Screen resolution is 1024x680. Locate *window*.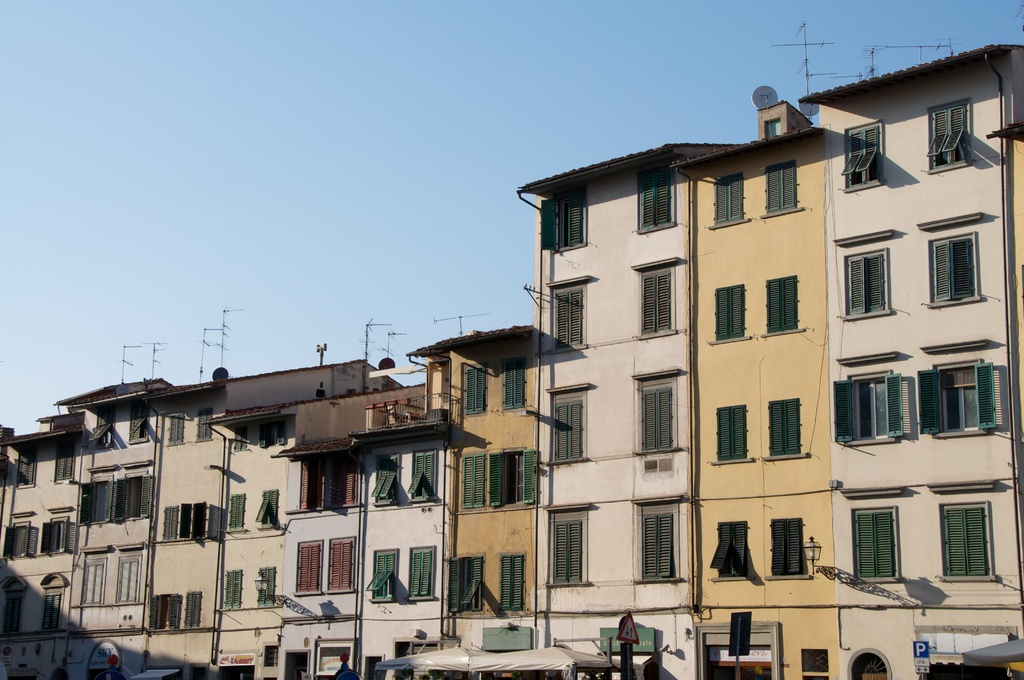
<region>113, 476, 151, 519</region>.
